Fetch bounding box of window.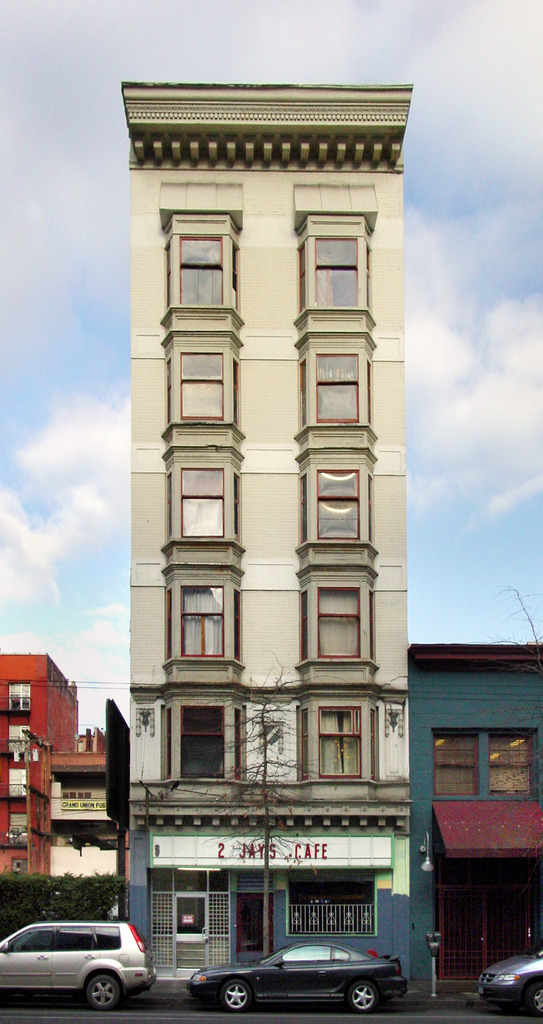
Bbox: bbox(175, 351, 223, 420).
